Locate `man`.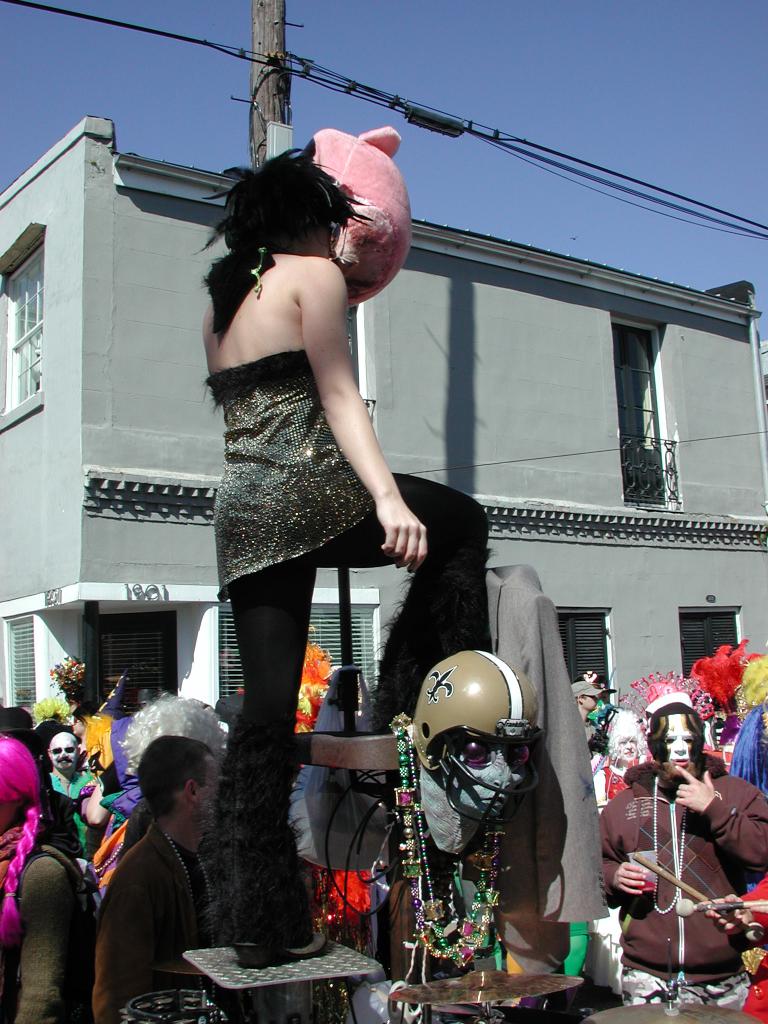
Bounding box: (45,733,105,844).
